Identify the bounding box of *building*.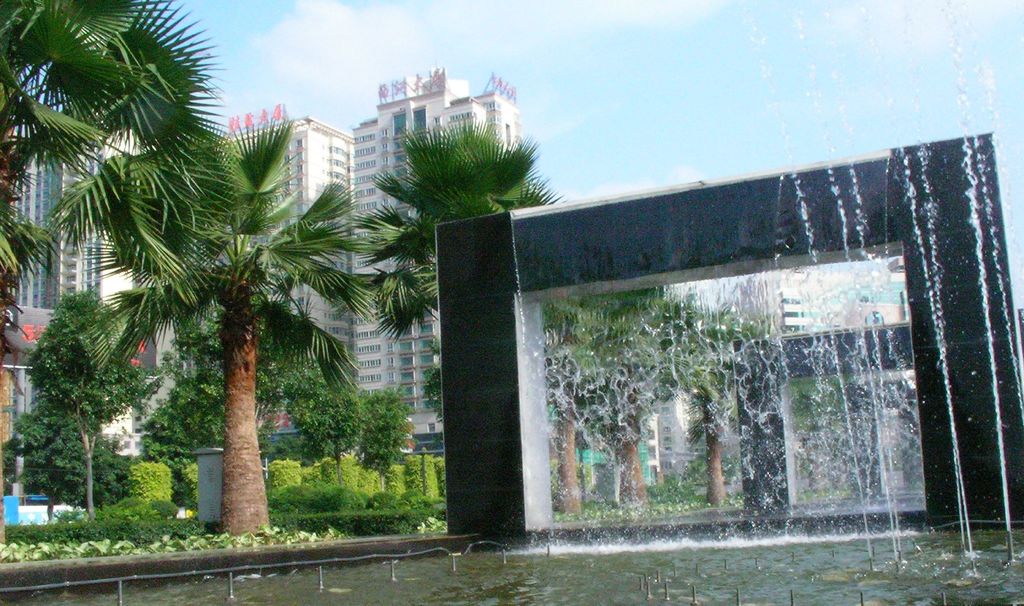
l=344, t=69, r=522, b=437.
